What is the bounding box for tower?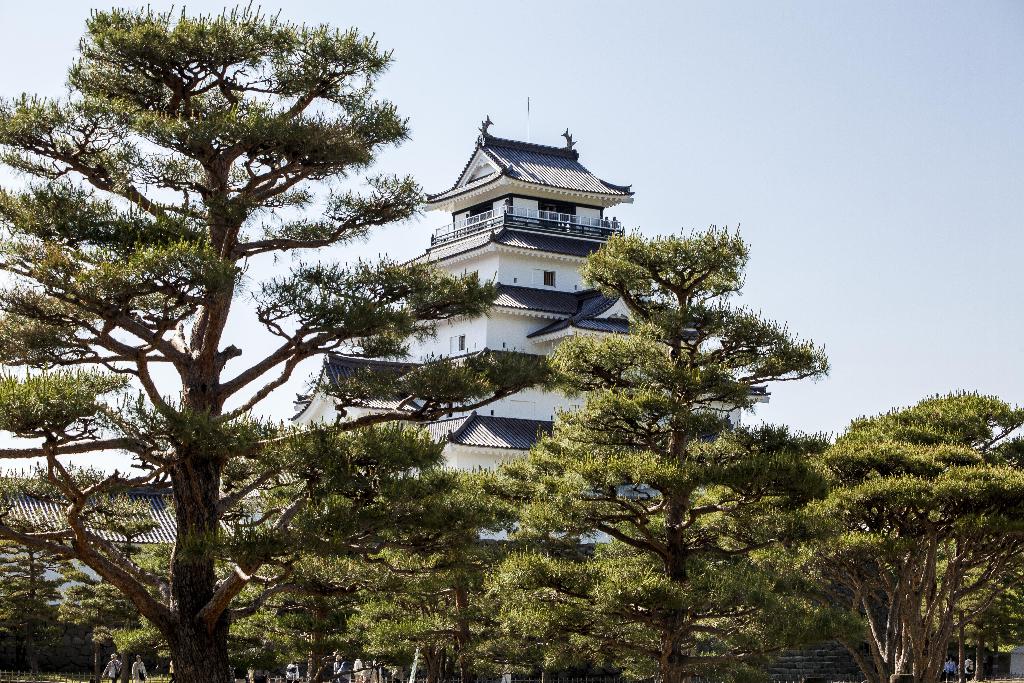
288, 93, 769, 559.
